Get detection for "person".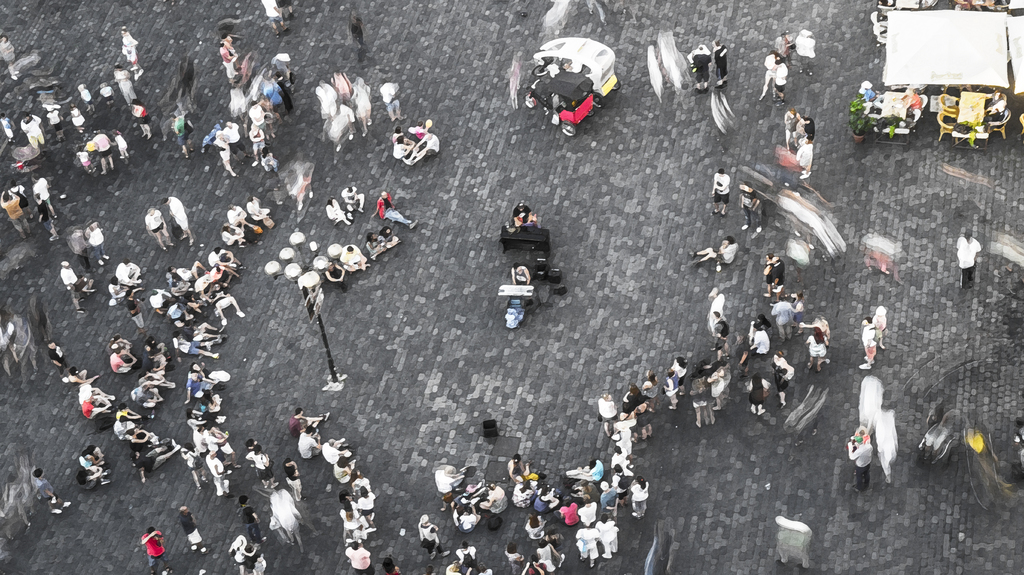
Detection: bbox=(111, 60, 142, 106).
